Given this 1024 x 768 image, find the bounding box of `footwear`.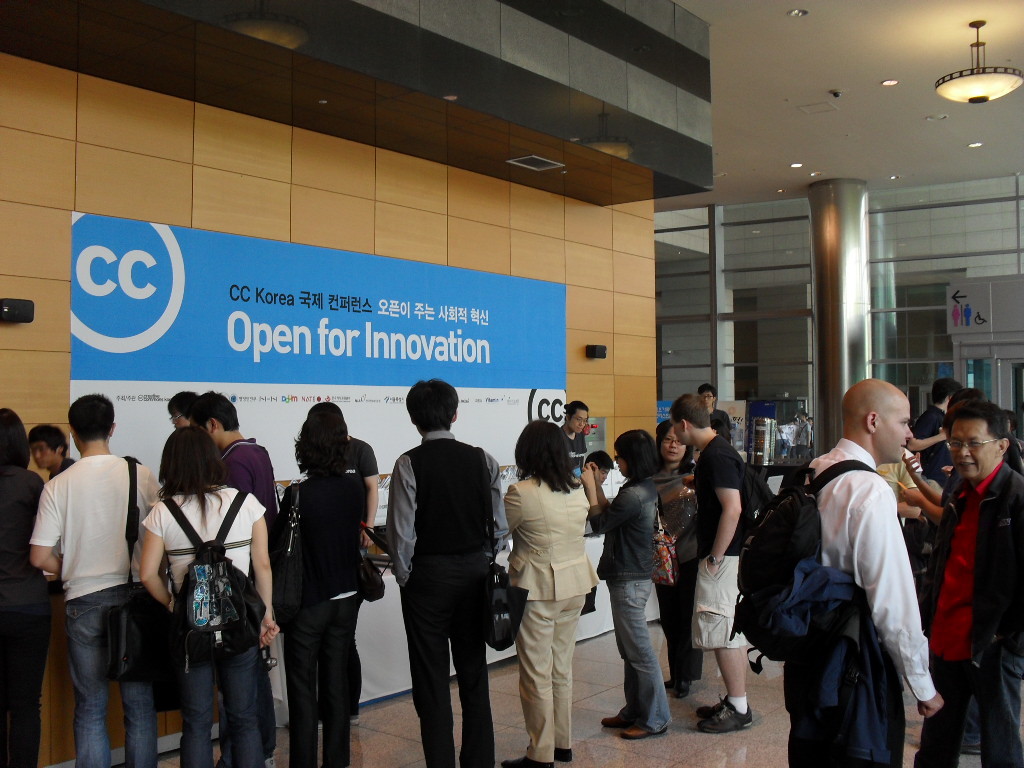
Rect(695, 695, 750, 733).
